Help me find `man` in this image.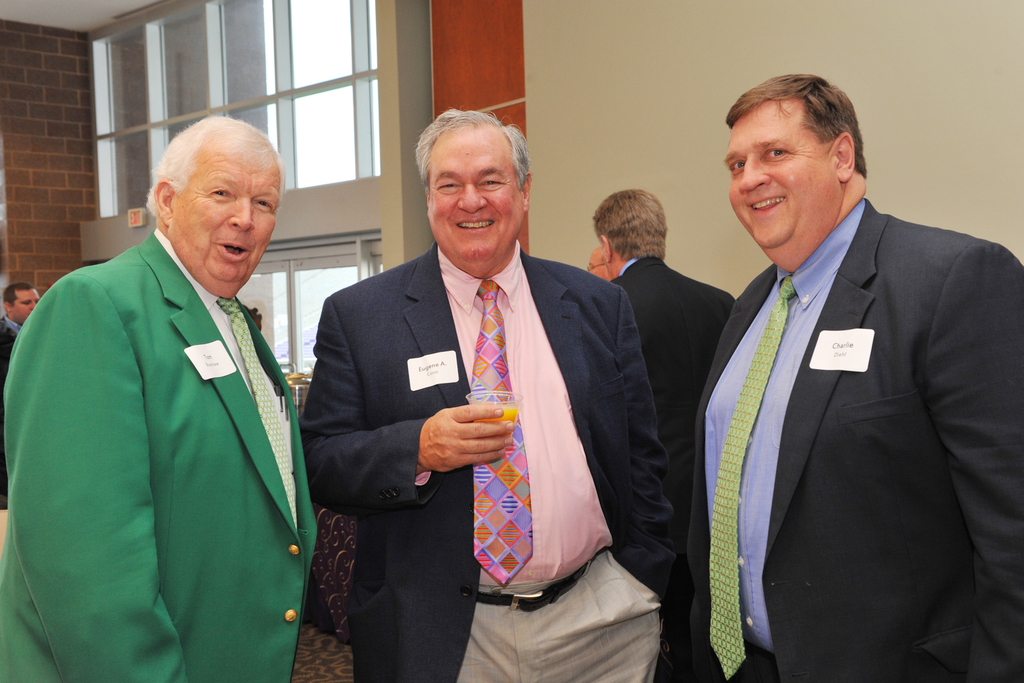
Found it: x1=0 y1=115 x2=320 y2=682.
